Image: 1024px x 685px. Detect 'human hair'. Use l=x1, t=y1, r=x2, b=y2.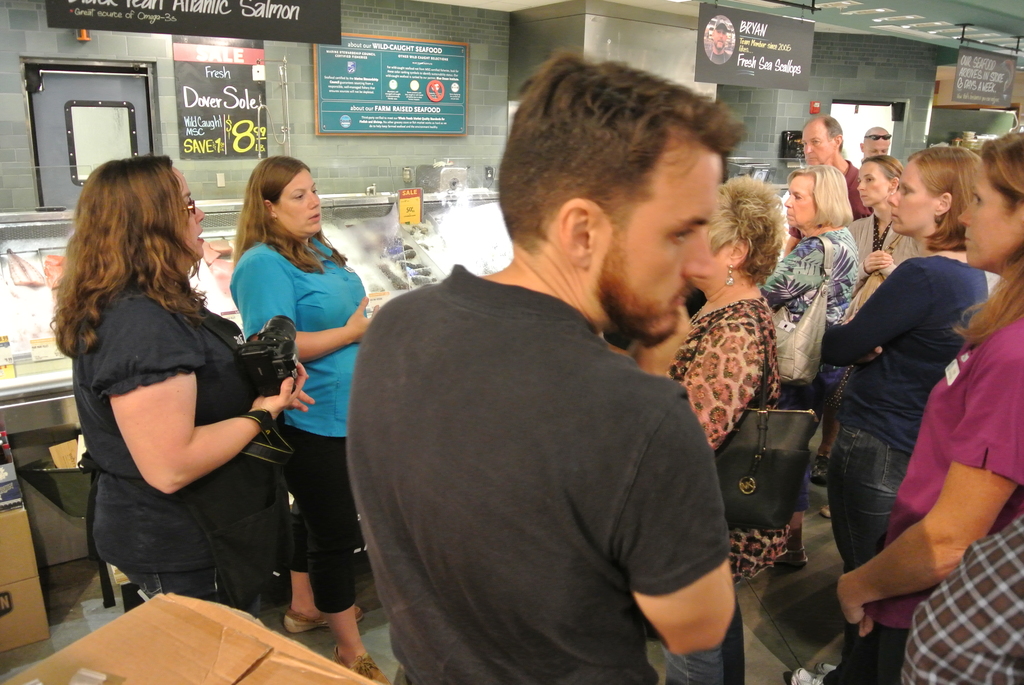
l=230, t=154, r=349, b=273.
